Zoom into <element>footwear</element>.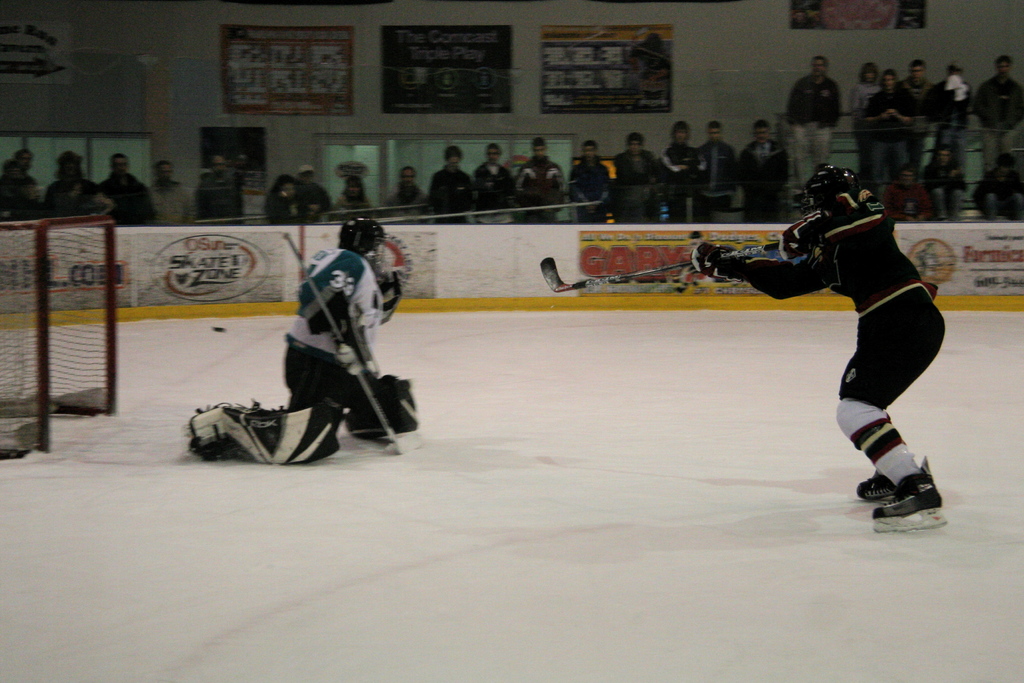
Zoom target: locate(863, 460, 946, 527).
